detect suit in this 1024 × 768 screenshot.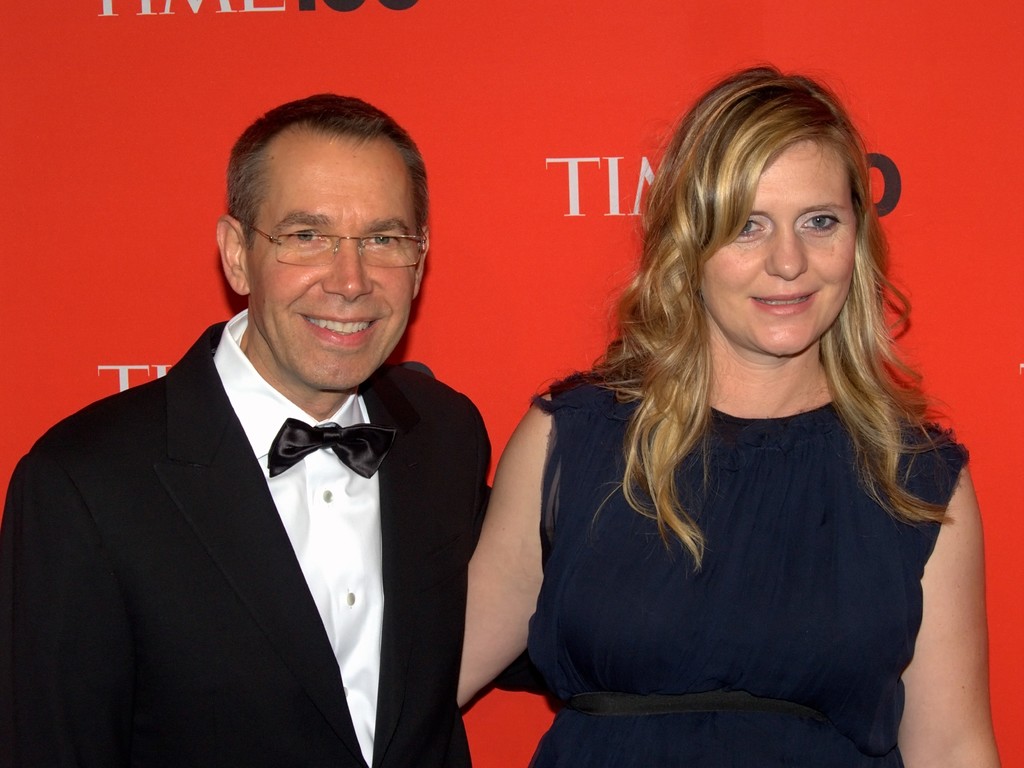
Detection: {"left": 10, "top": 190, "right": 494, "bottom": 750}.
